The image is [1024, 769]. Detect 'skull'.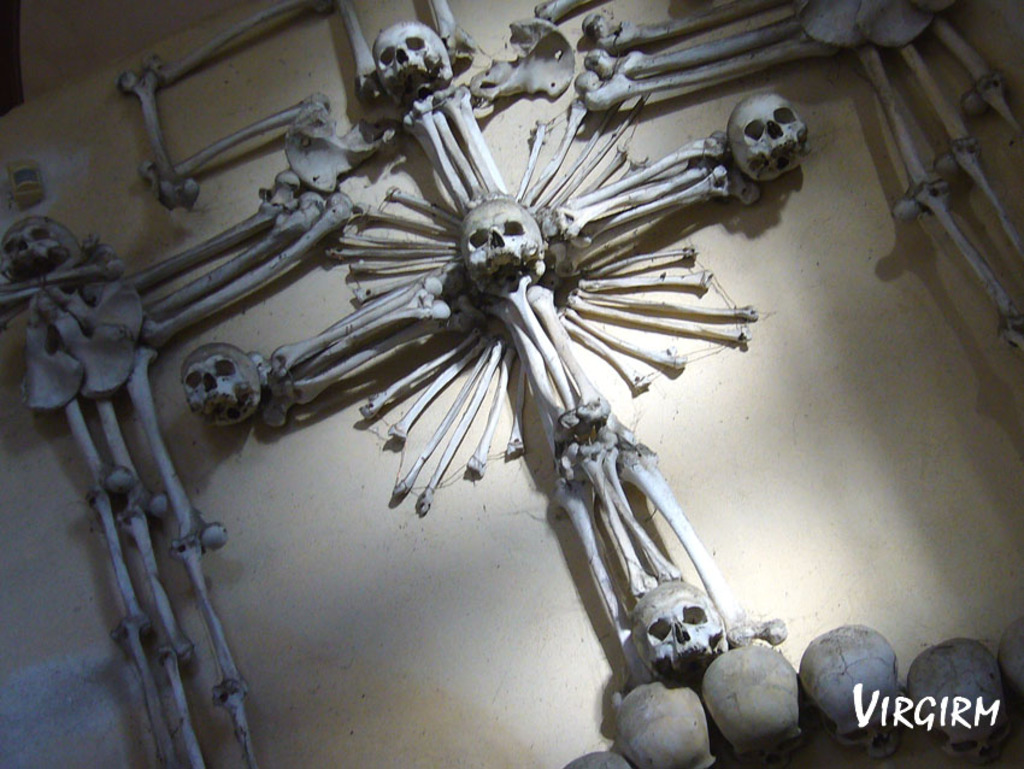
Detection: (x1=734, y1=81, x2=813, y2=174).
